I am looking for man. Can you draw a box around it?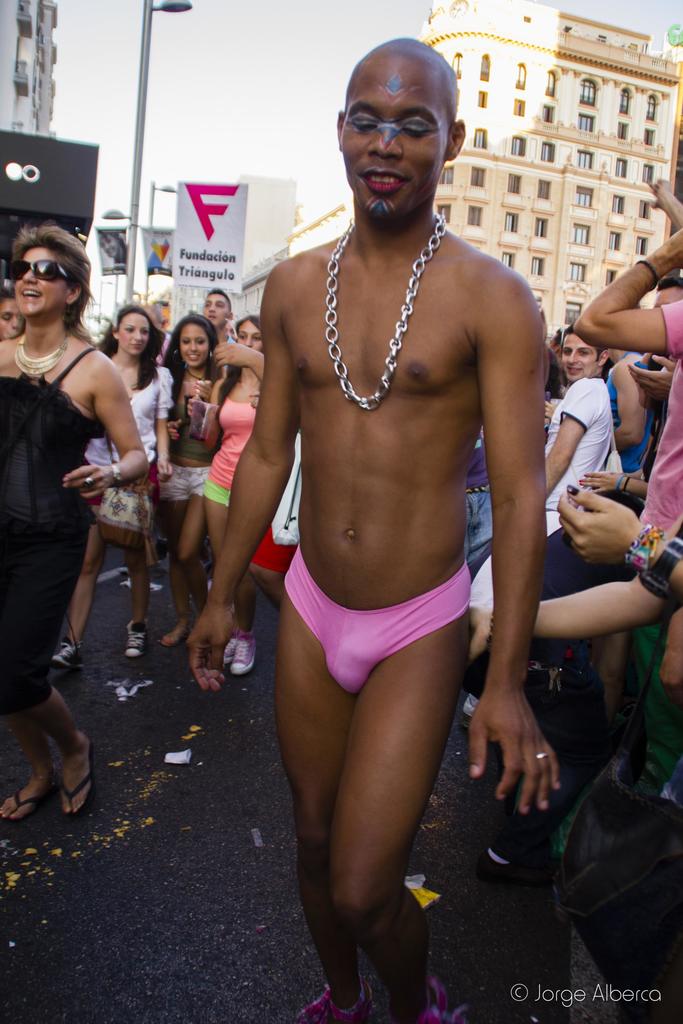
Sure, the bounding box is (211,29,570,1005).
